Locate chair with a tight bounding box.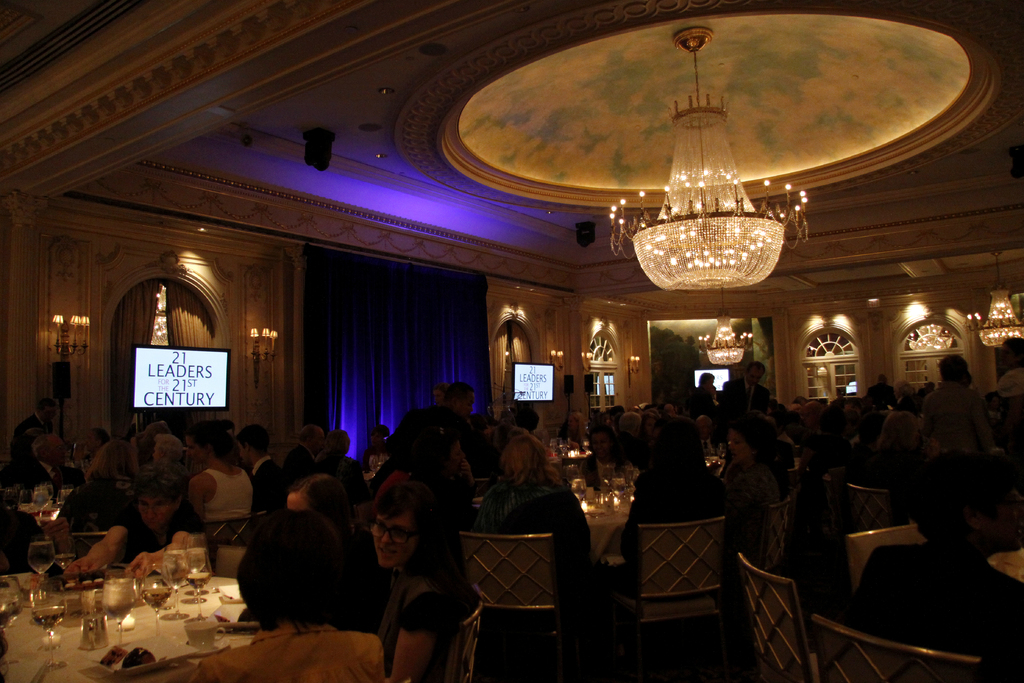
819:504:1004:677.
